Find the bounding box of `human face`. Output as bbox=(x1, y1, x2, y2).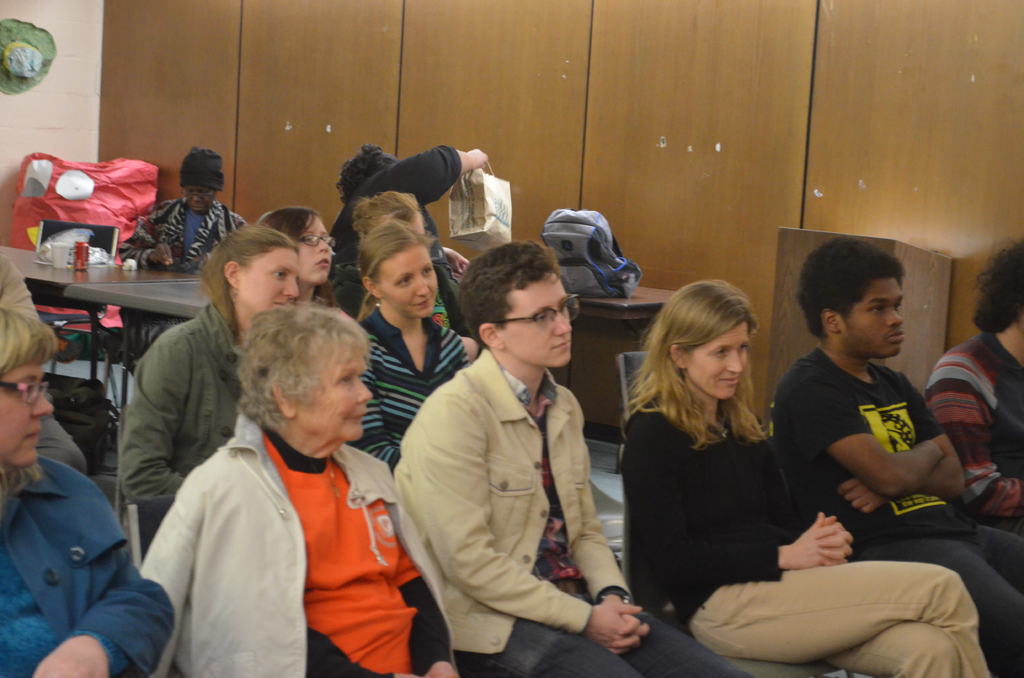
bbox=(375, 249, 436, 316).
